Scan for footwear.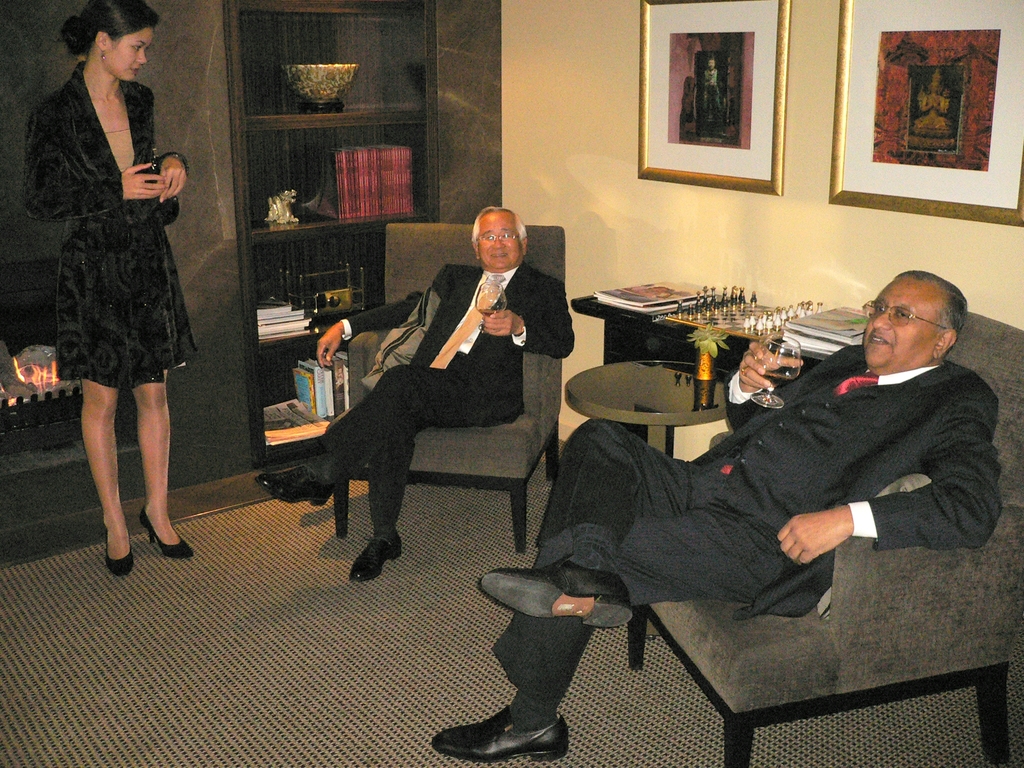
Scan result: box(141, 503, 195, 557).
